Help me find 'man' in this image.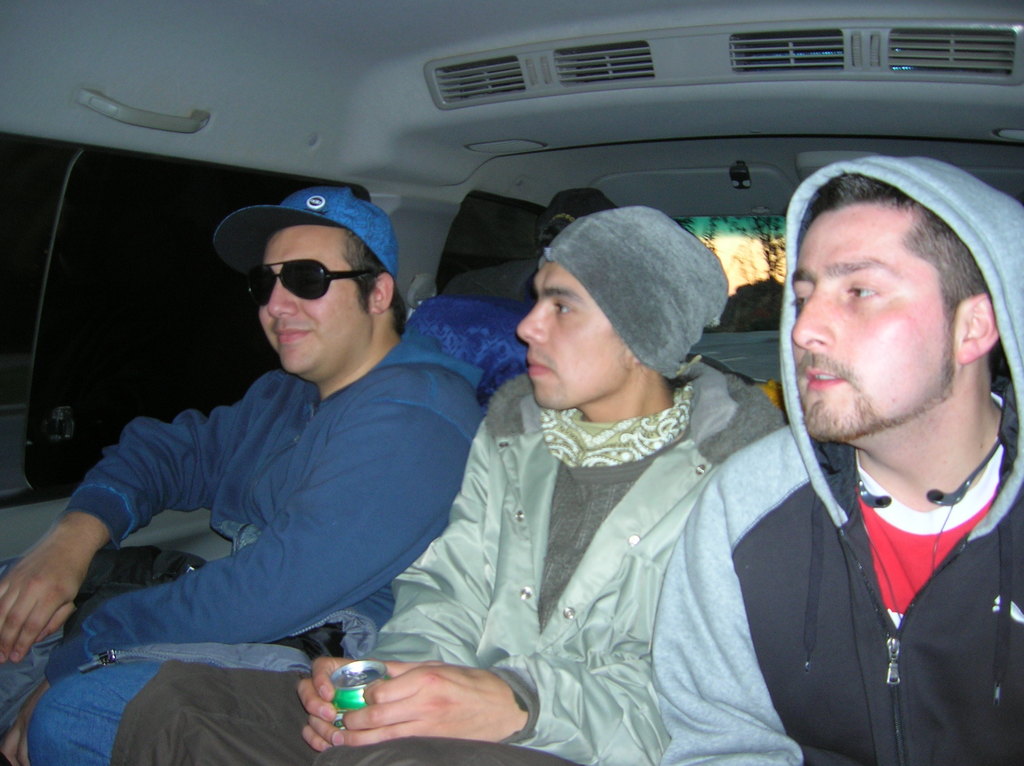
Found it: locate(109, 191, 800, 765).
